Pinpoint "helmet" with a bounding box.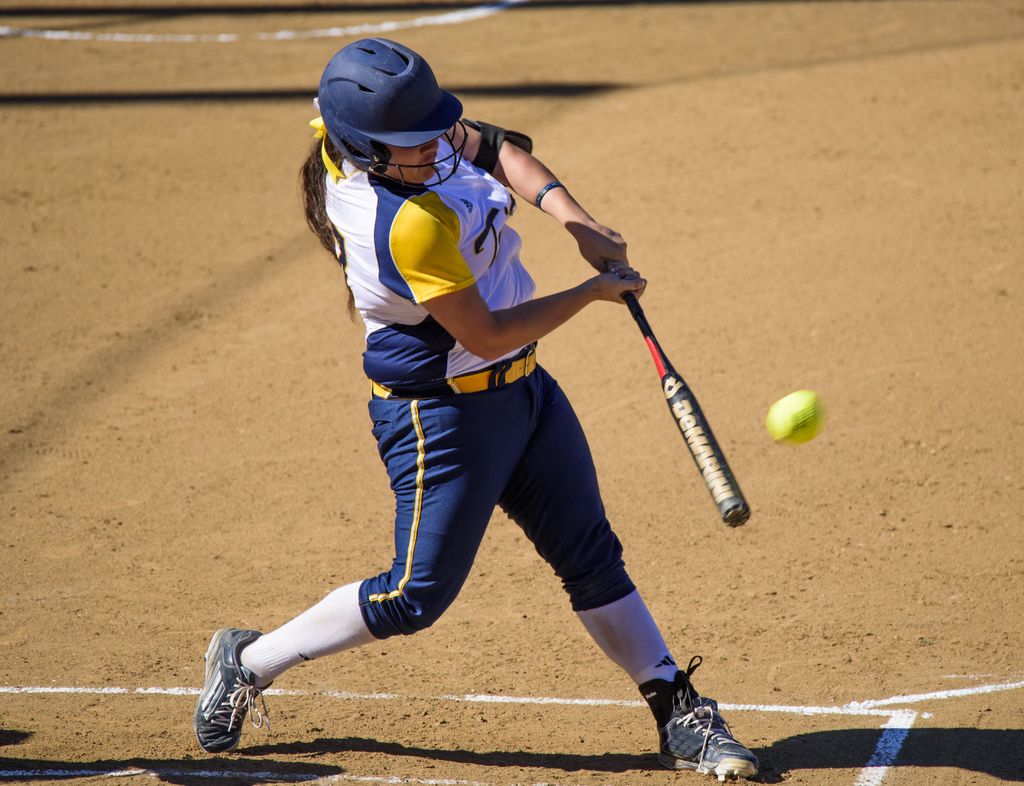
<region>301, 45, 465, 173</region>.
